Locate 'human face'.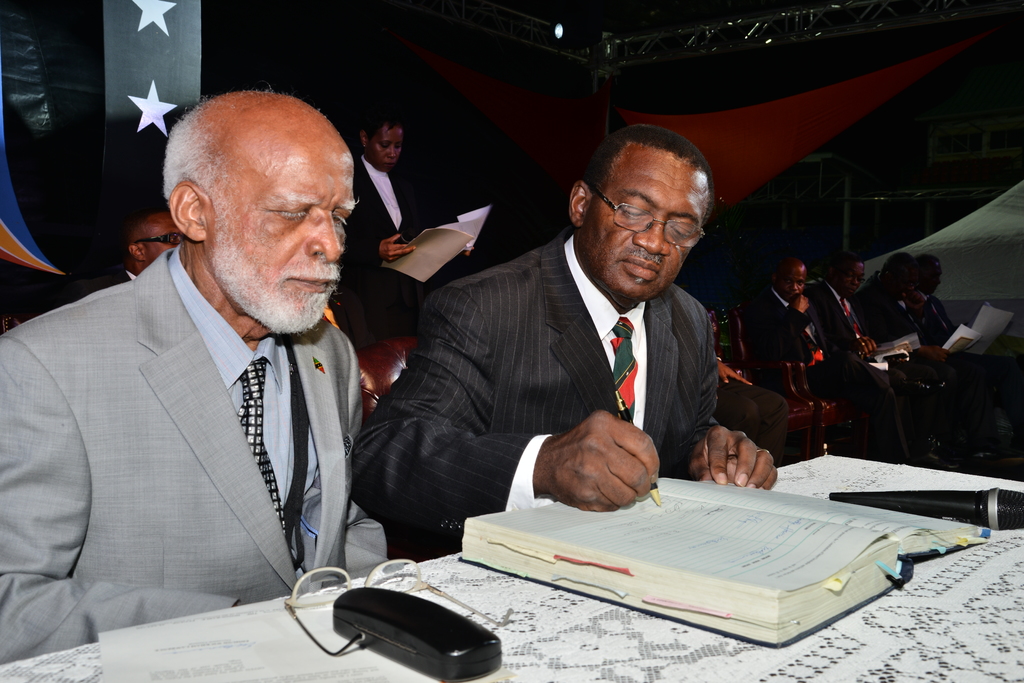
Bounding box: 588 145 716 304.
